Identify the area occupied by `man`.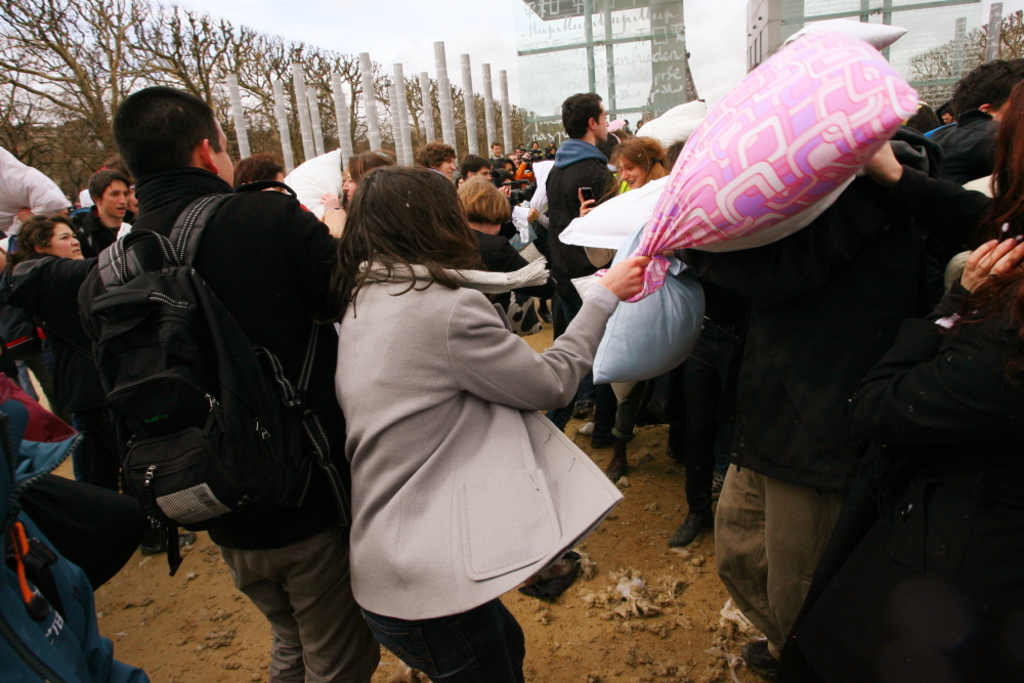
Area: select_region(83, 83, 391, 682).
